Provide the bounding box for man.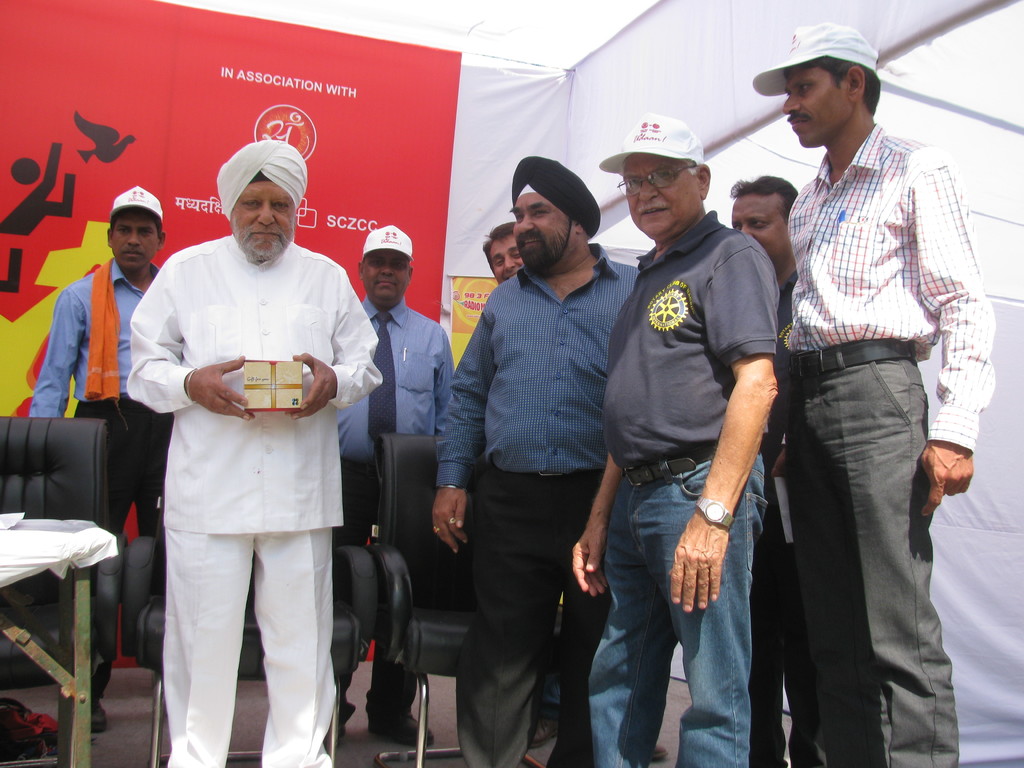
(557,109,780,767).
